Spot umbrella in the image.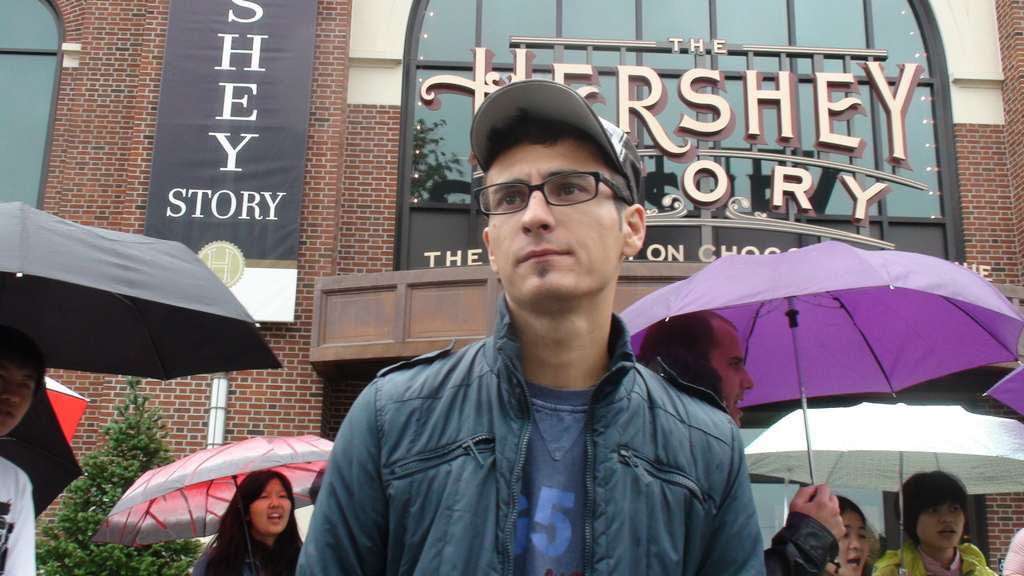
umbrella found at (986,362,1023,419).
